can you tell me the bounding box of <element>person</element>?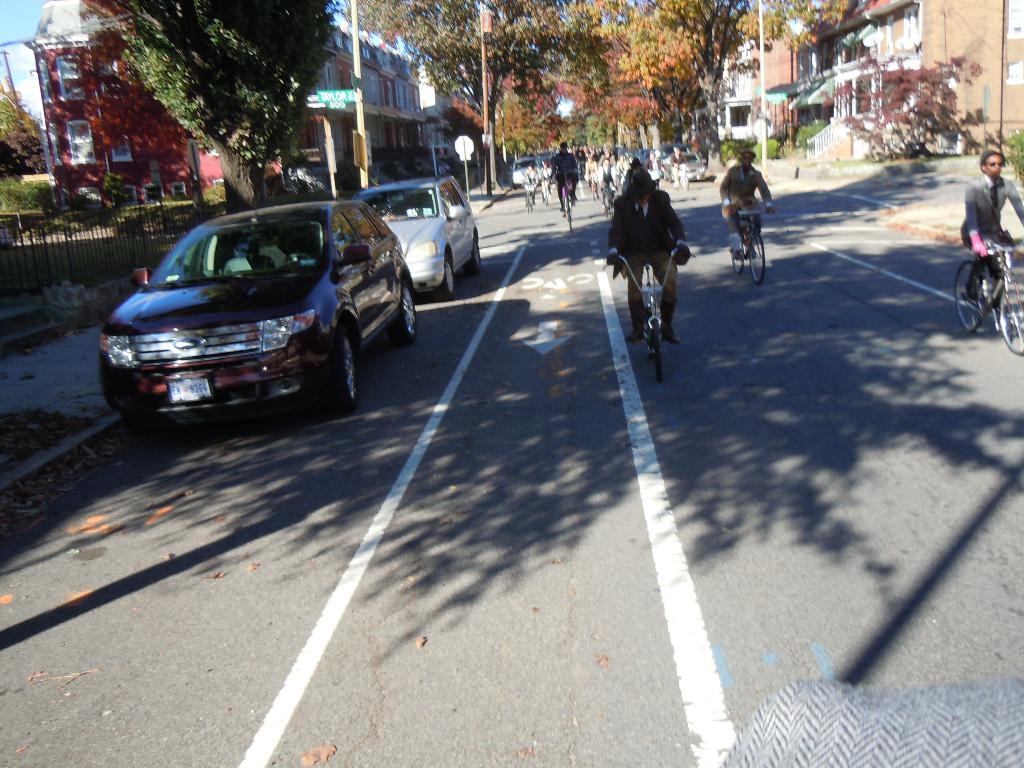
box(522, 162, 532, 204).
